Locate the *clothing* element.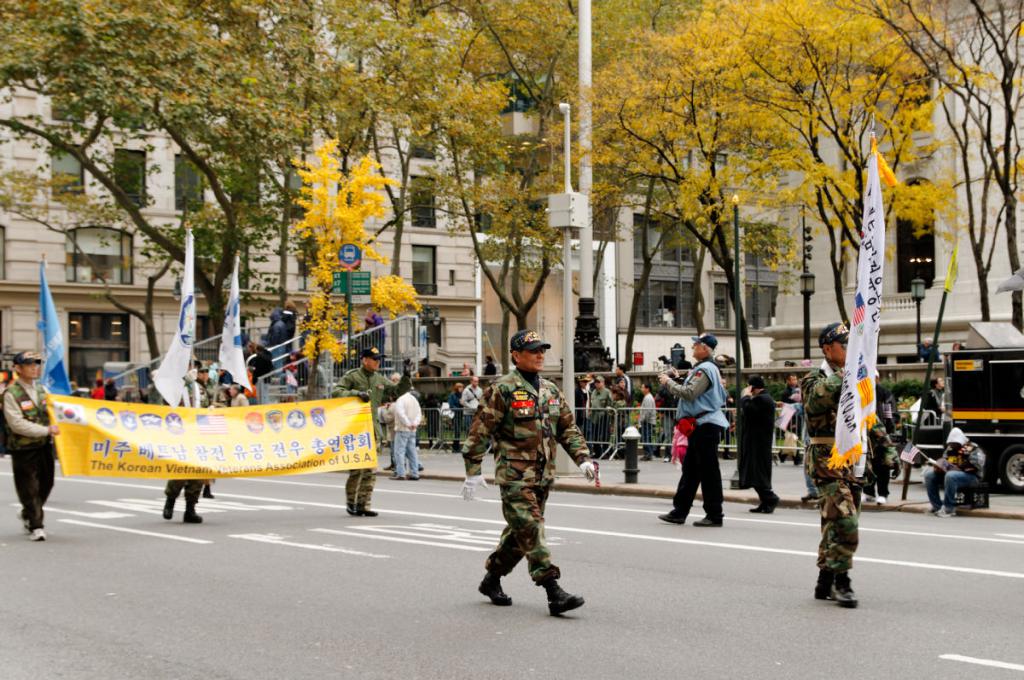
Element bbox: [x1=0, y1=381, x2=60, y2=525].
